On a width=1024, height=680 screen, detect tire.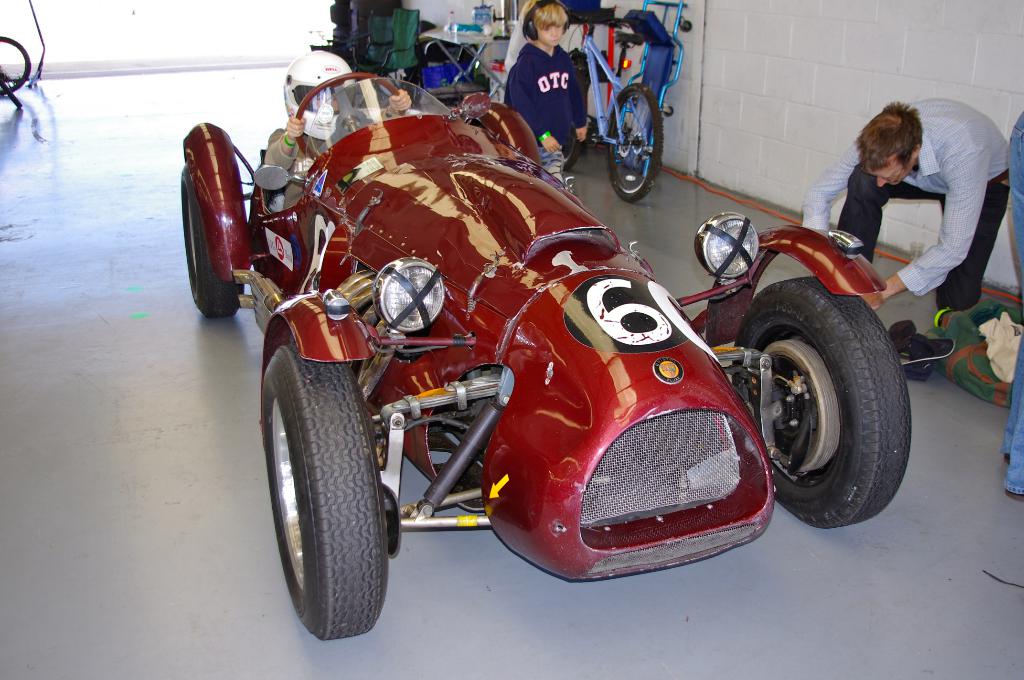
bbox=[731, 275, 911, 529].
